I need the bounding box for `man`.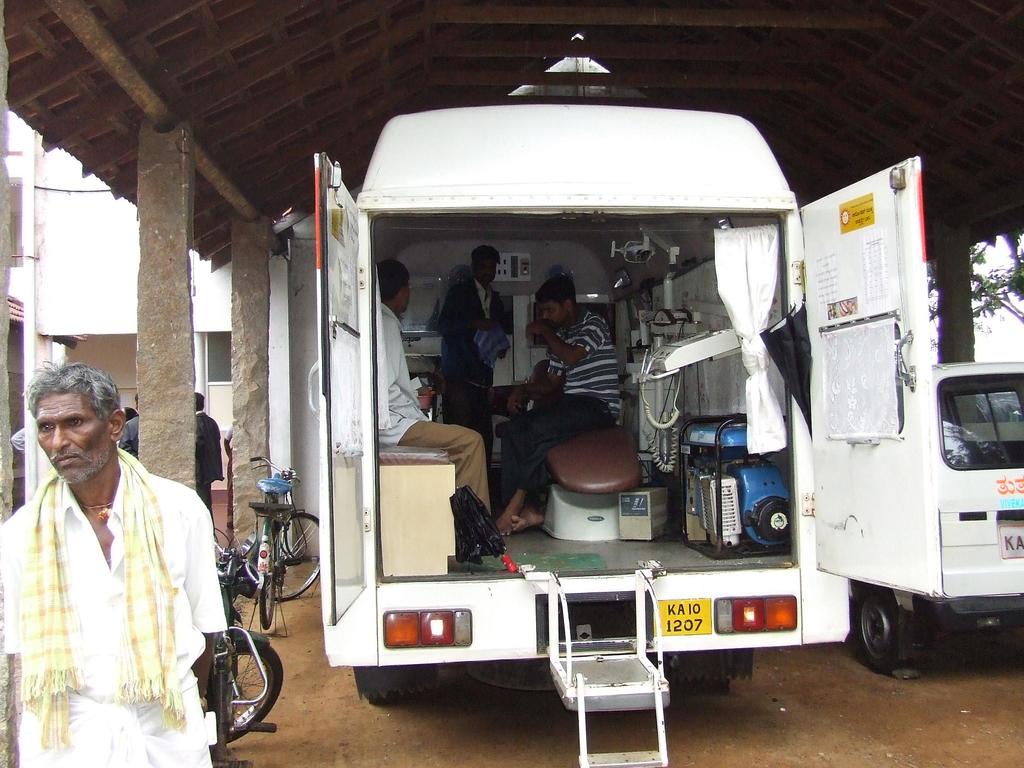
Here it is: bbox(192, 390, 225, 534).
